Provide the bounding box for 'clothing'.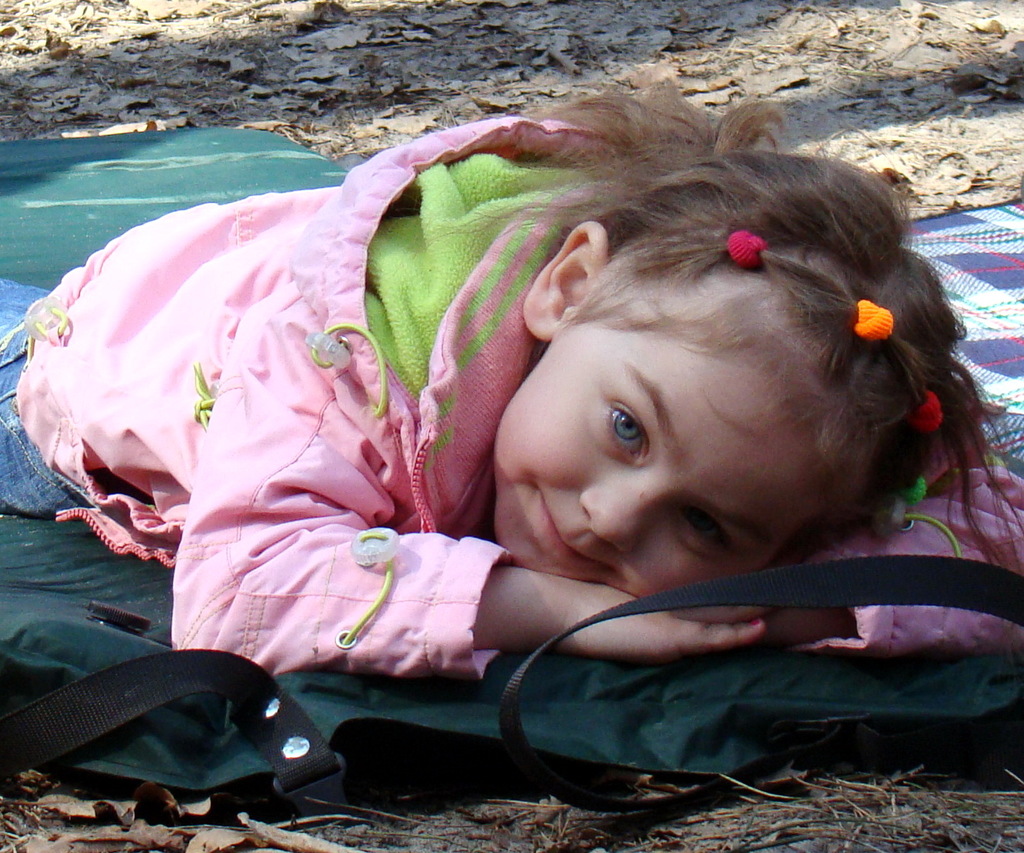
0:117:1023:681.
